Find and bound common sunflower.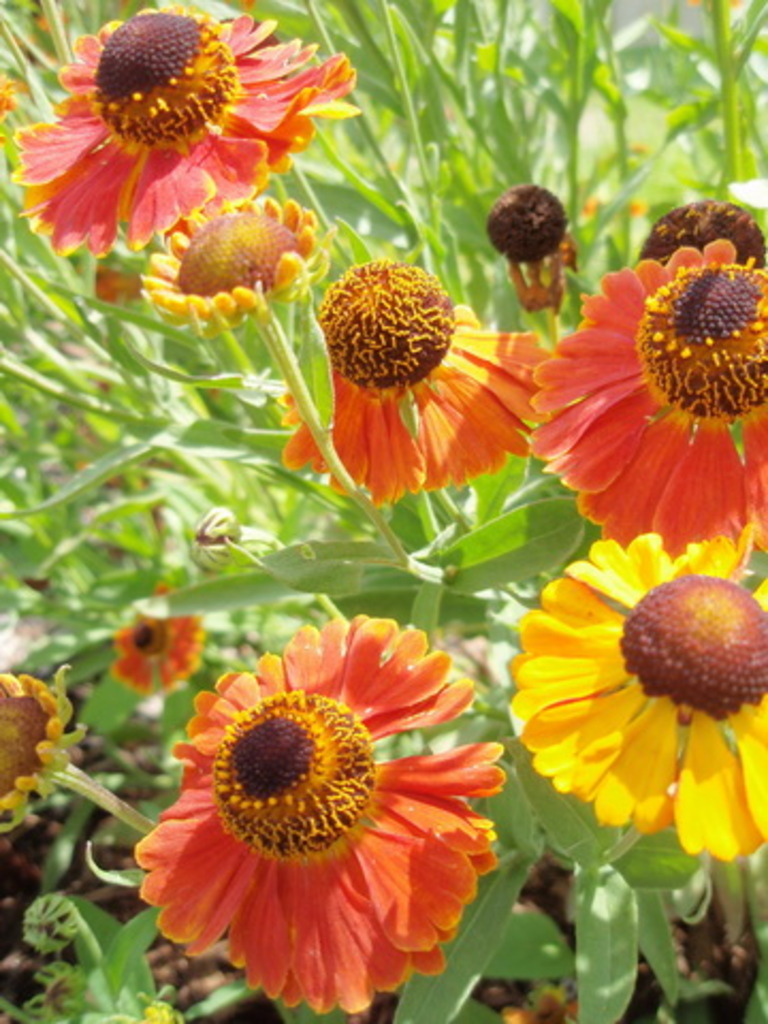
Bound: [x1=516, y1=230, x2=766, y2=540].
